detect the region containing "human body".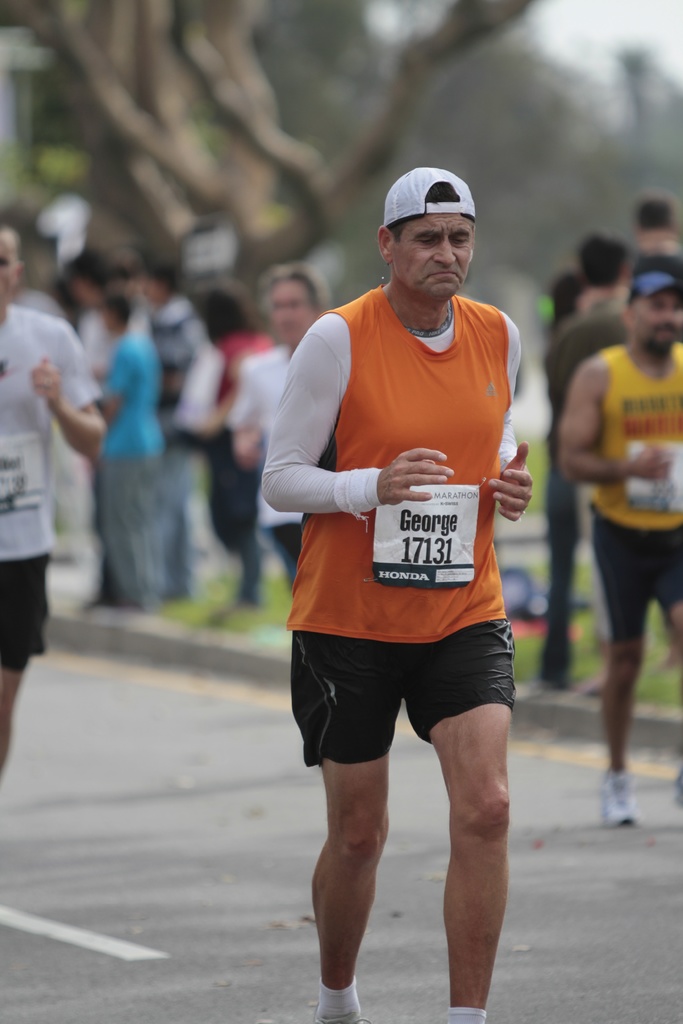
231 266 331 580.
